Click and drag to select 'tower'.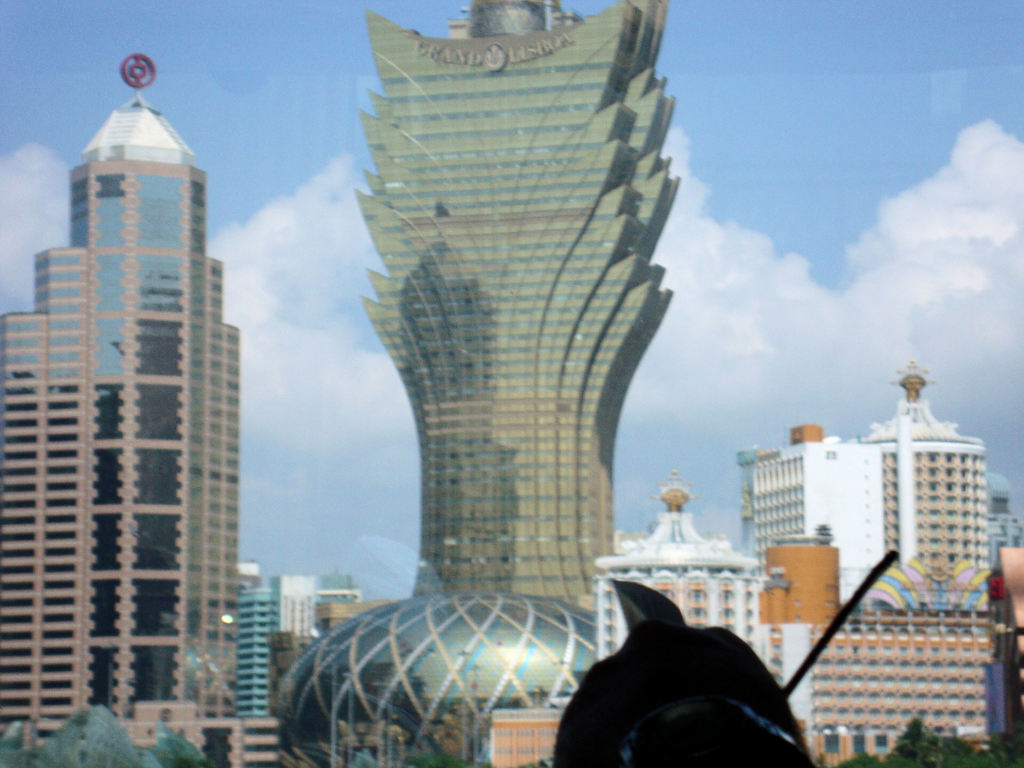
Selection: l=868, t=364, r=993, b=610.
